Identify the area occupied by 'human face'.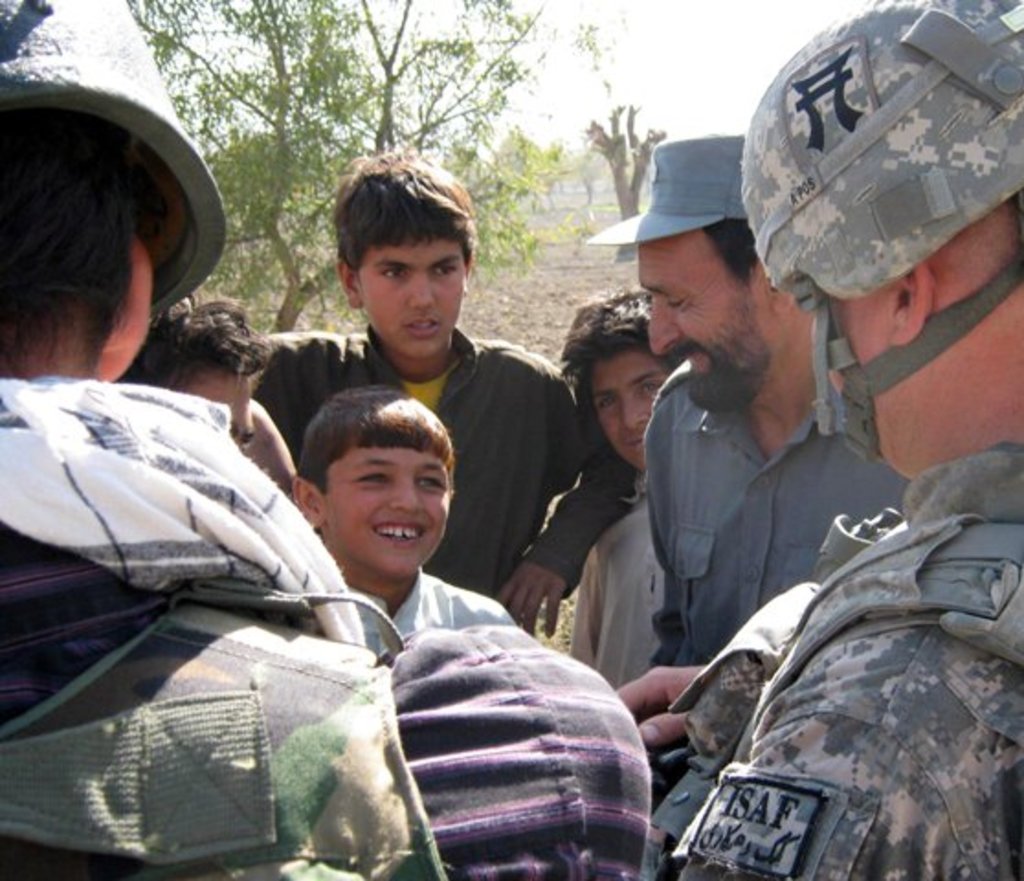
Area: {"x1": 637, "y1": 231, "x2": 773, "y2": 424}.
